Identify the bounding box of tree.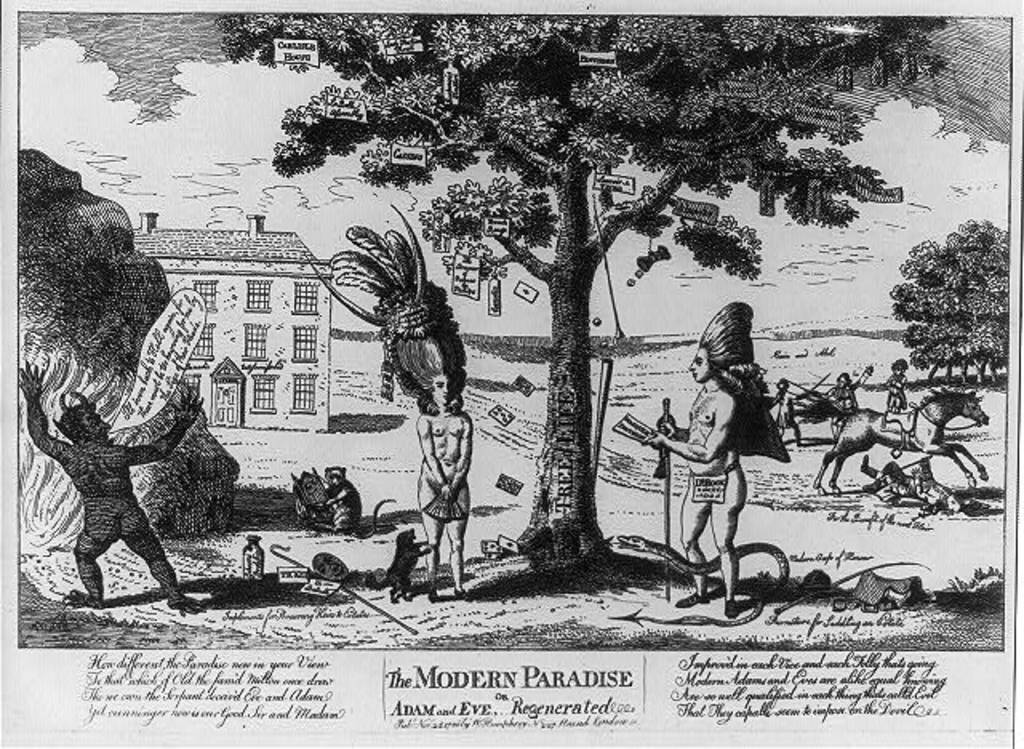
pyautogui.locateOnScreen(218, 10, 949, 565).
